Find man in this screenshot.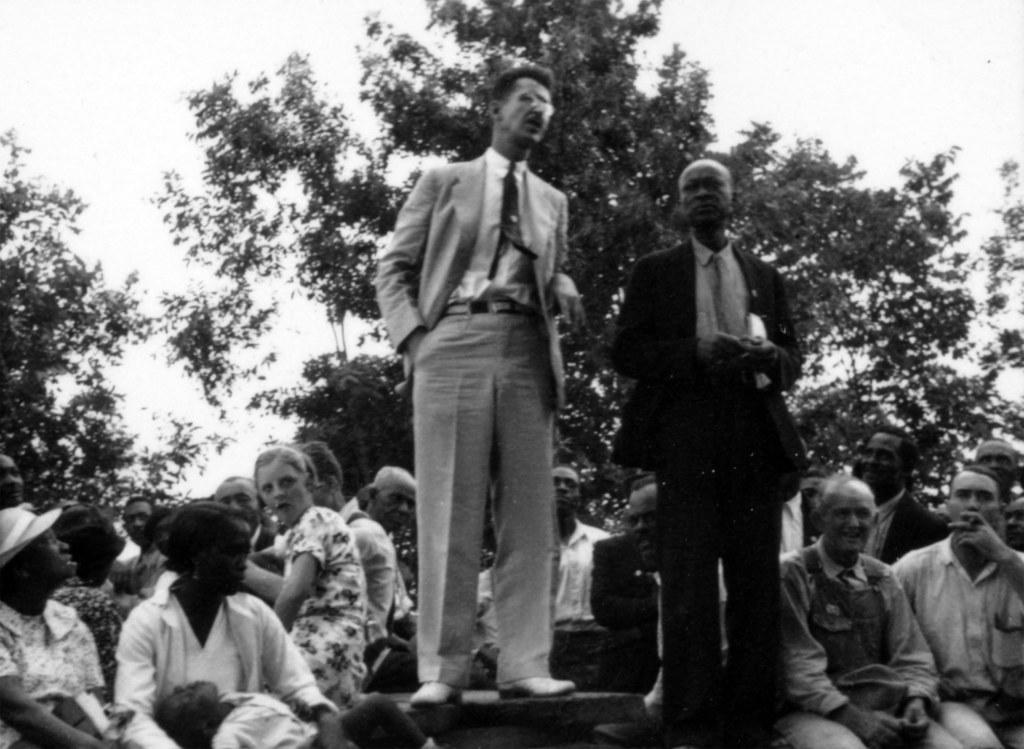
The bounding box for man is left=772, top=477, right=972, bottom=748.
